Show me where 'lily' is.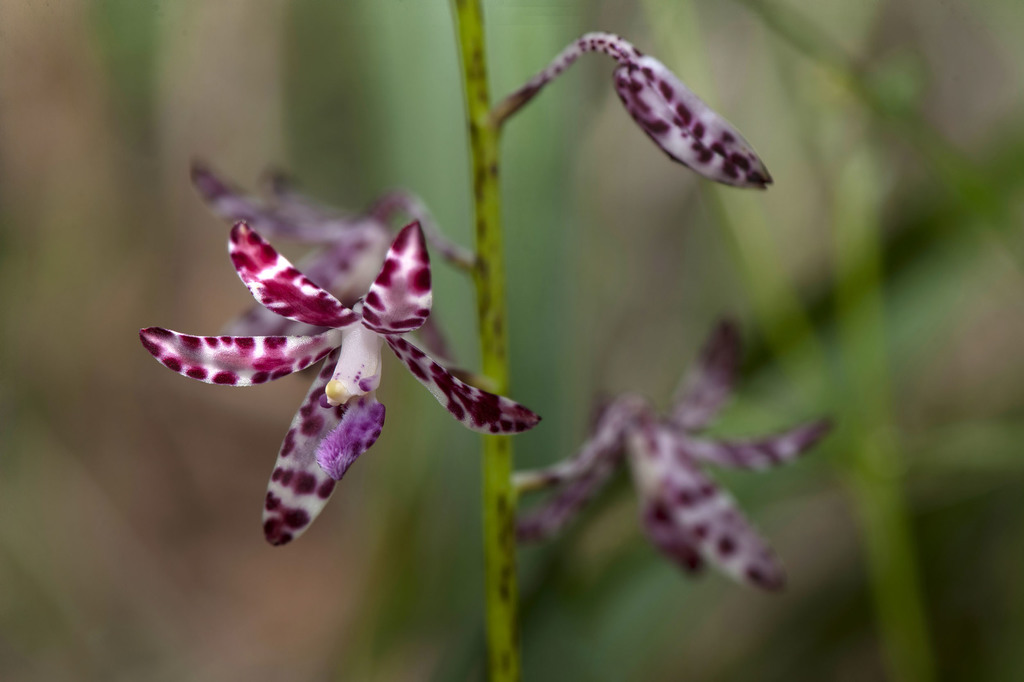
'lily' is at 516 325 844 599.
